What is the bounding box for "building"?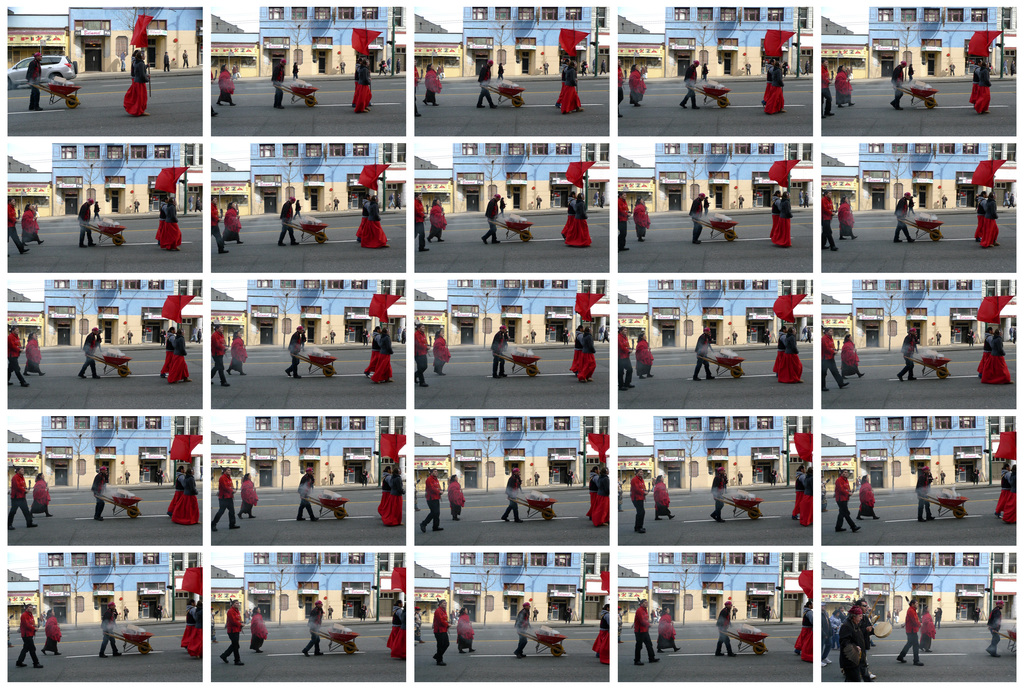
<region>215, 549, 404, 626</region>.
